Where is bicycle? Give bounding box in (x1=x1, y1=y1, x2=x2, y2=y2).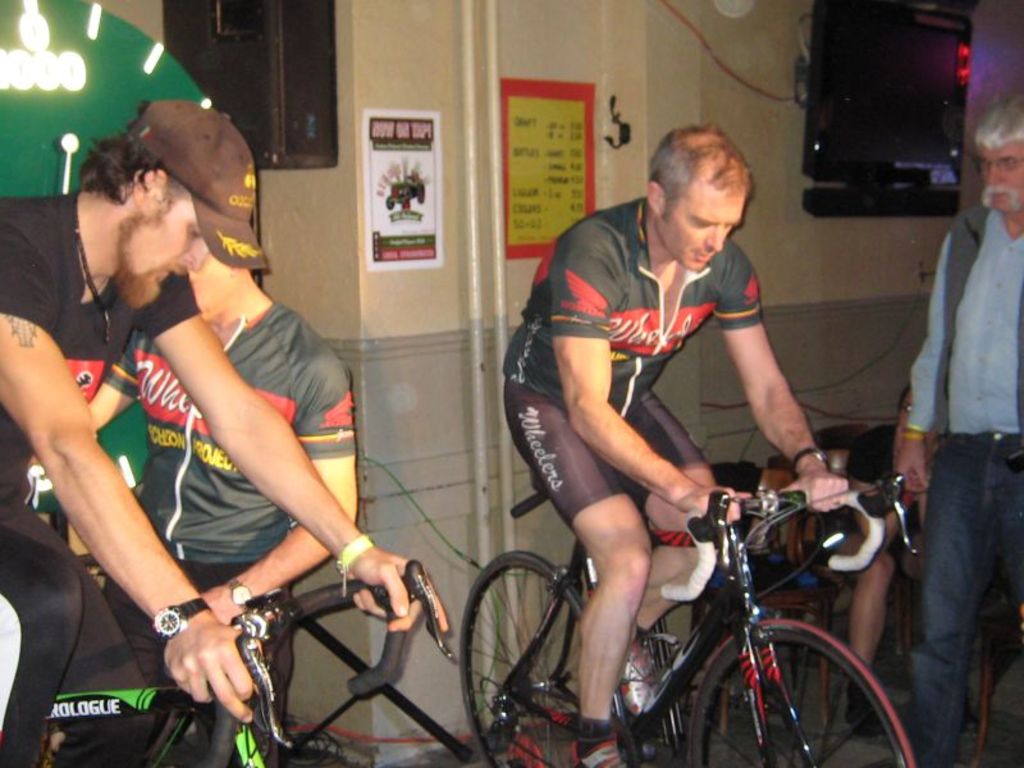
(x1=417, y1=449, x2=920, y2=763).
